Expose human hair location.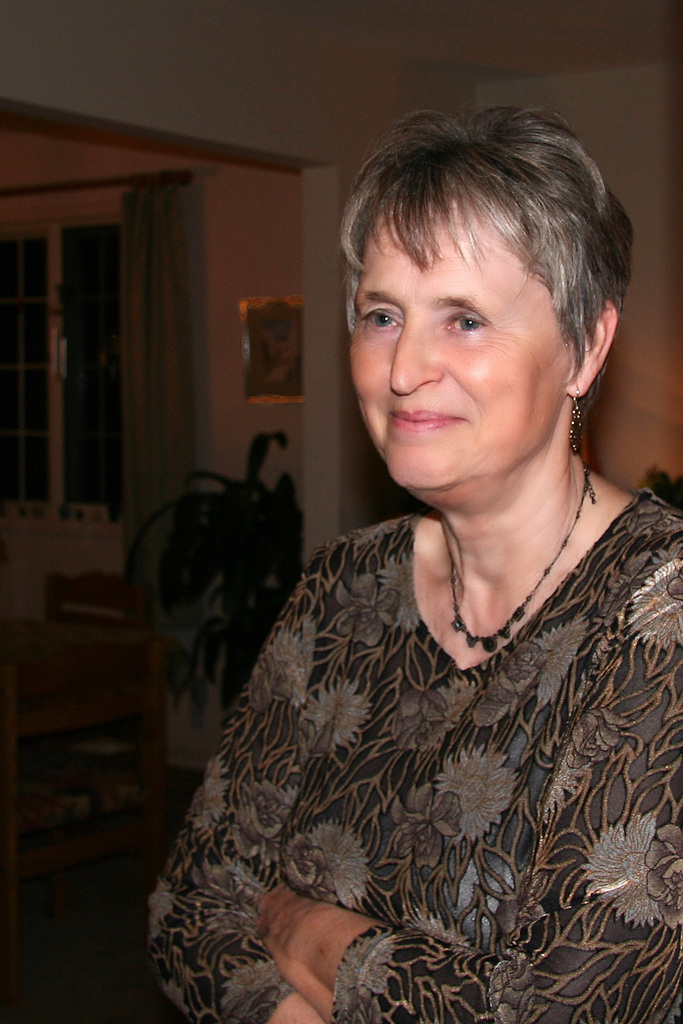
Exposed at bbox=[331, 104, 621, 534].
